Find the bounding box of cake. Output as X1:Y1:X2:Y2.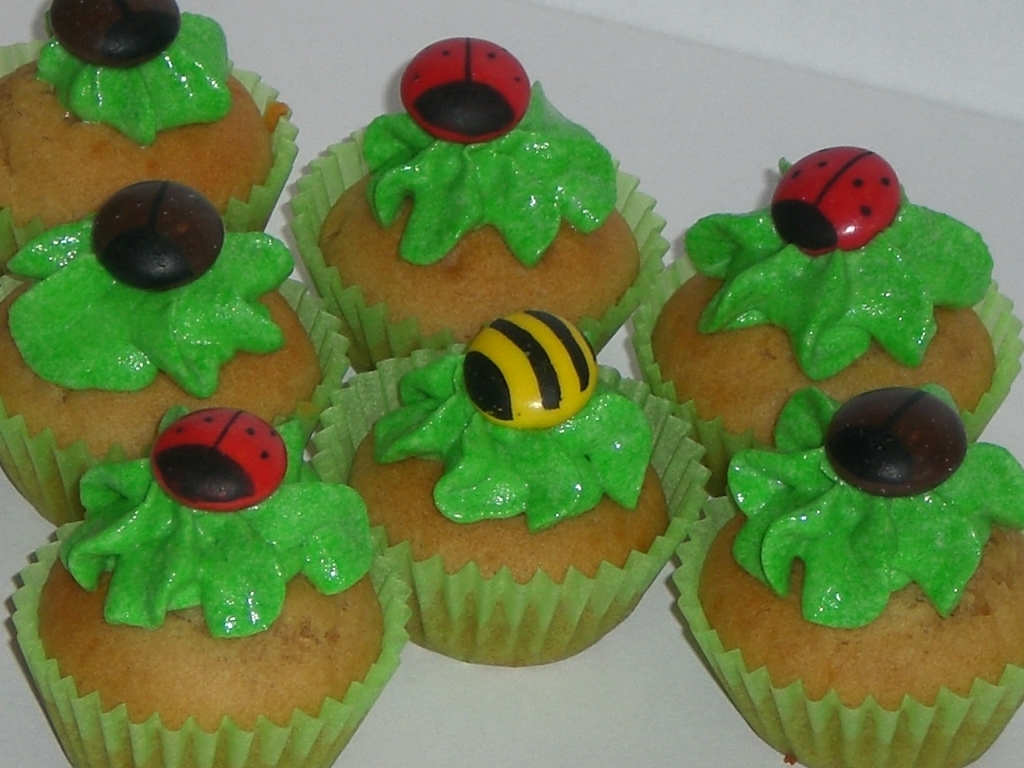
10:399:402:766.
